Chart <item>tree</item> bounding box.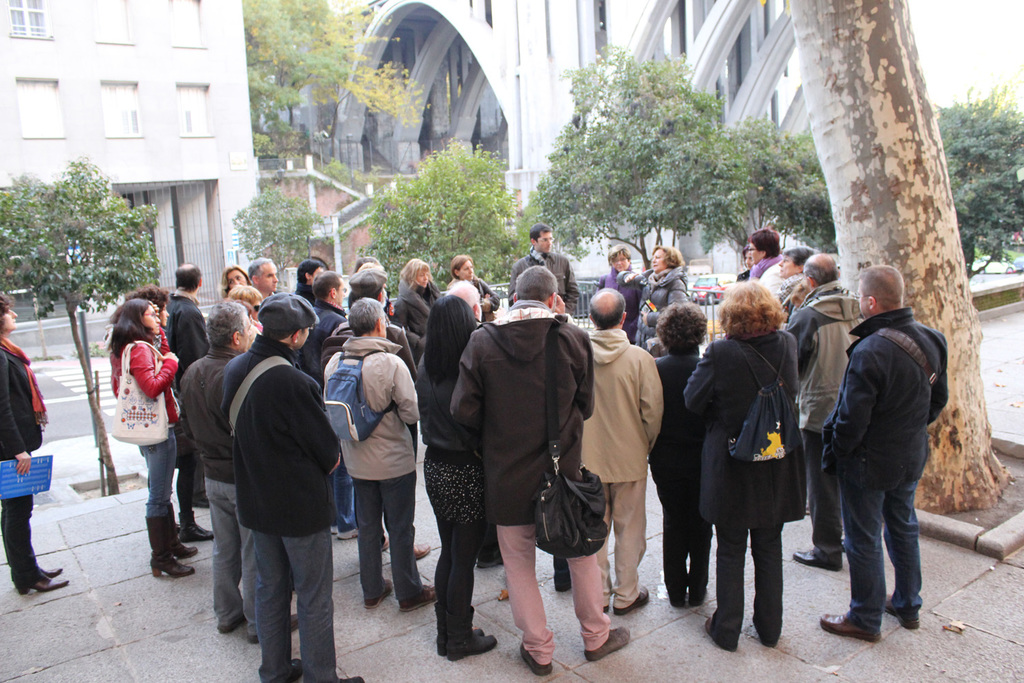
Charted: BBox(233, 189, 347, 309).
